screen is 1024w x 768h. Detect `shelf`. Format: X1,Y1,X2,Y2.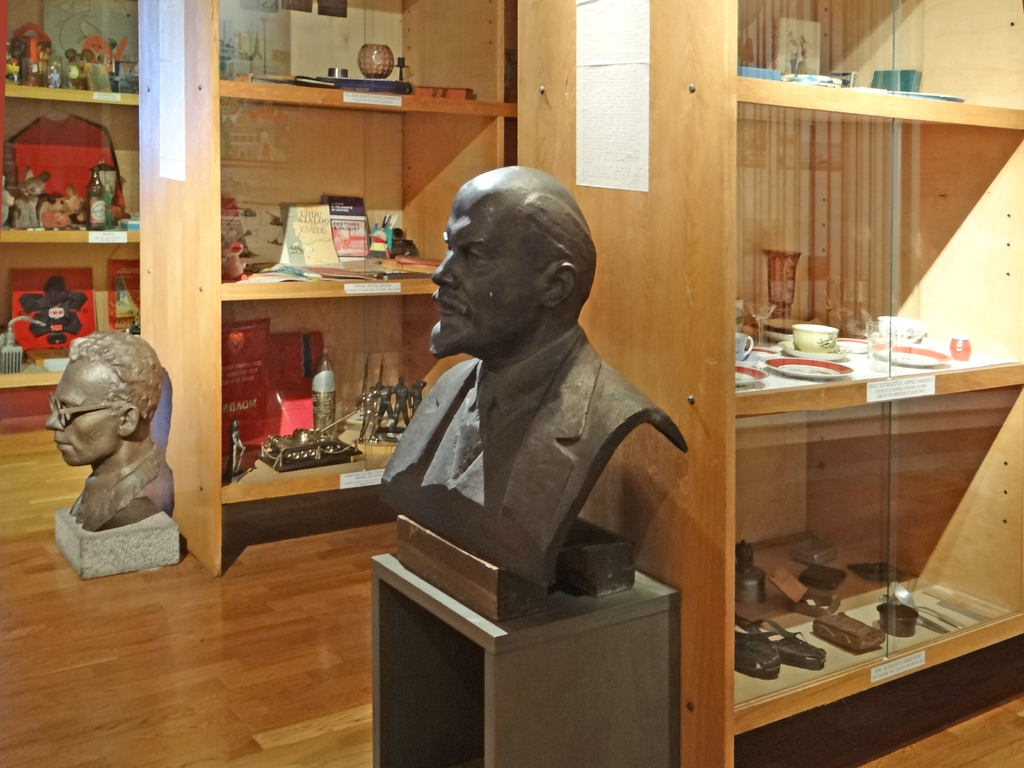
115,0,520,102.
